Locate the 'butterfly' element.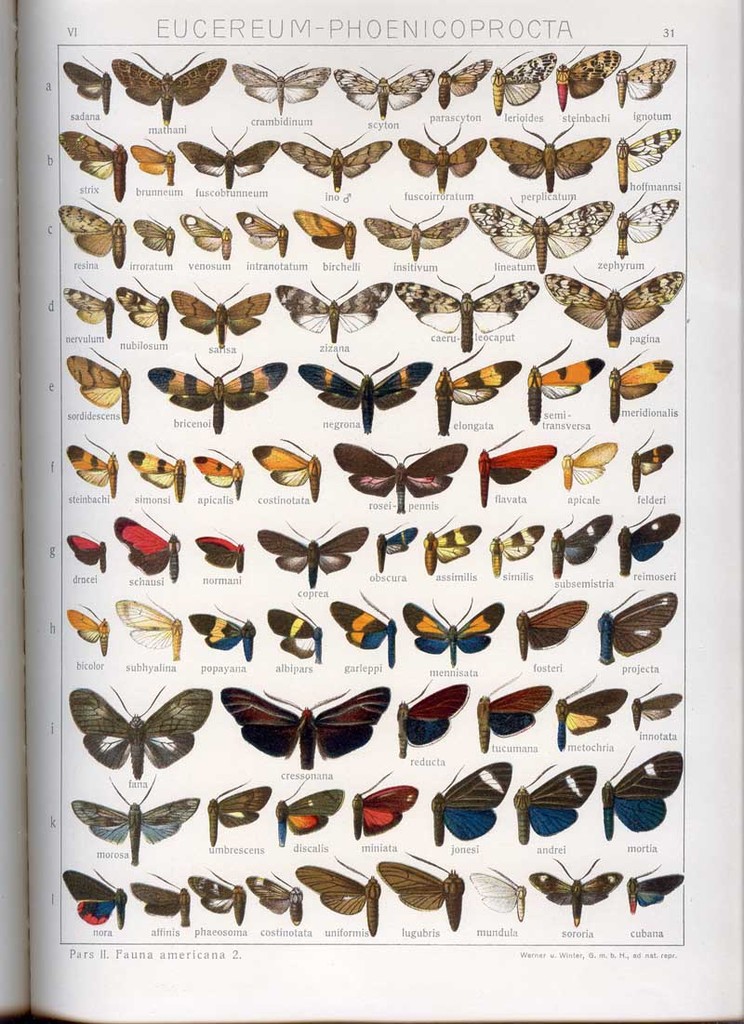
Element bbox: <box>481,433,550,509</box>.
